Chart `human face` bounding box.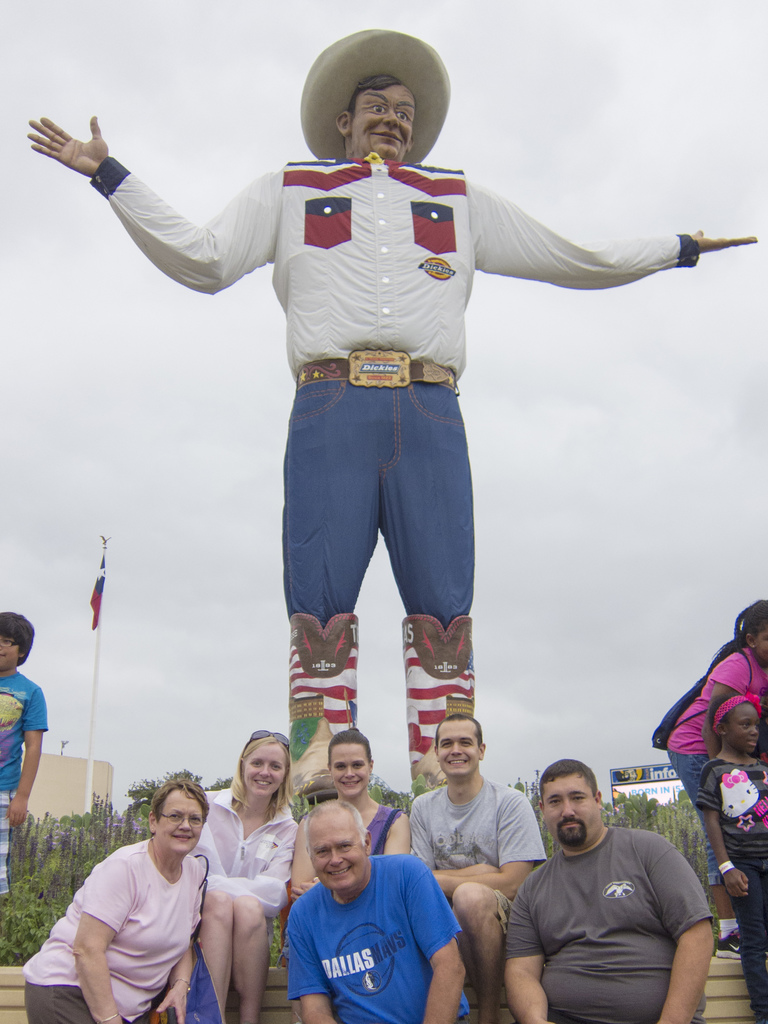
Charted: 308,818,370,895.
